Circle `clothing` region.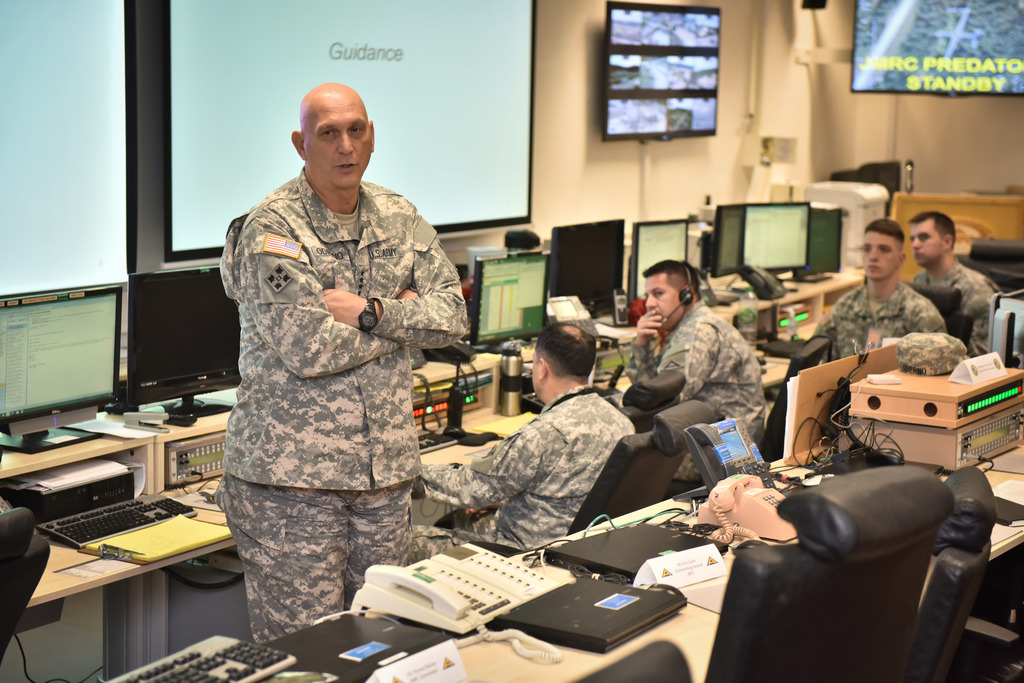
Region: x1=620, y1=303, x2=769, y2=484.
